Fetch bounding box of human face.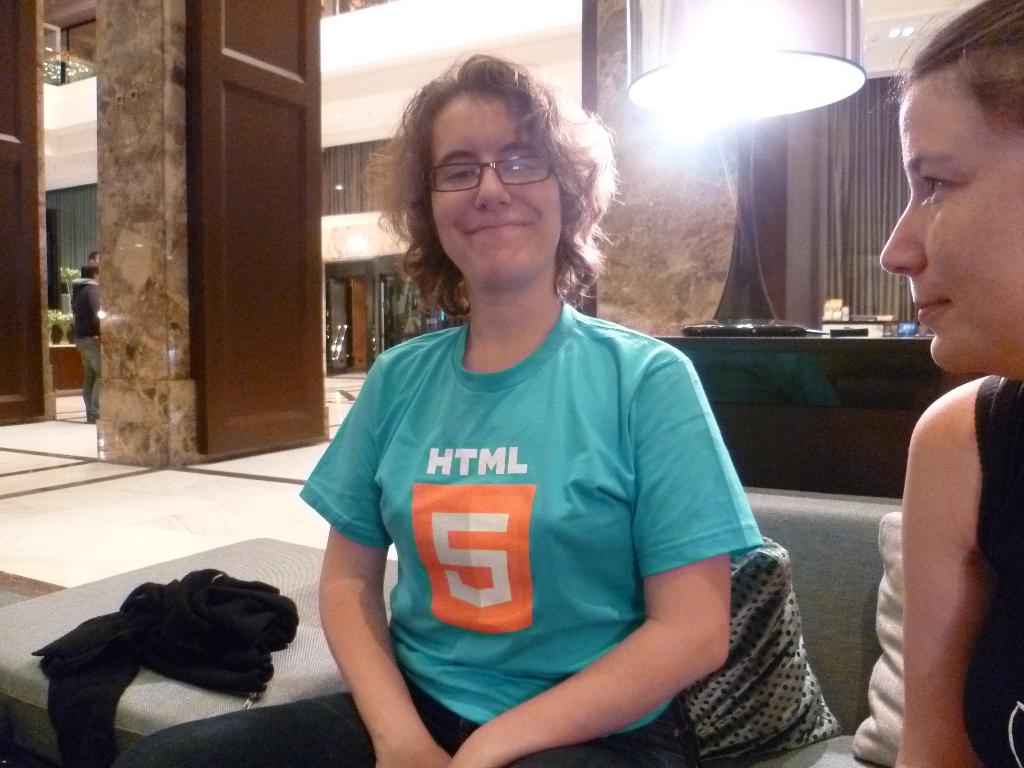
Bbox: select_region(429, 88, 566, 287).
